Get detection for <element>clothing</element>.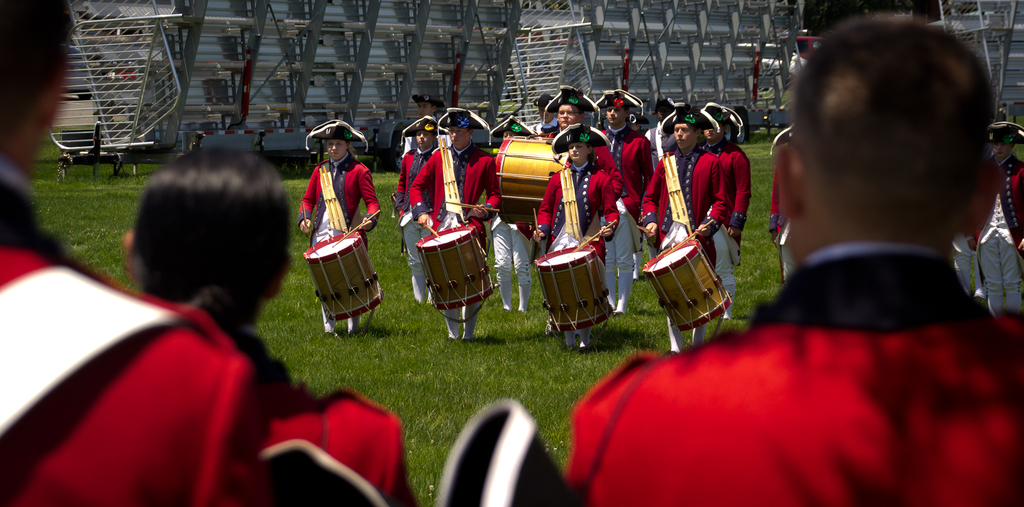
Detection: pyautogui.locateOnScreen(601, 127, 656, 310).
